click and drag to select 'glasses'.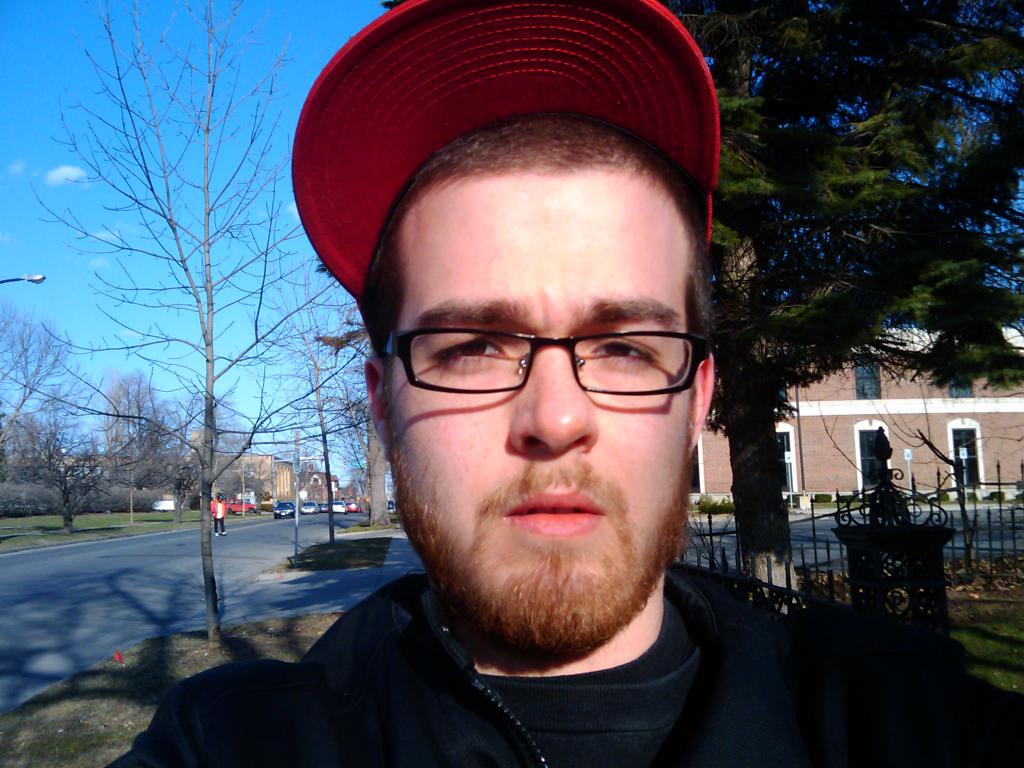
Selection: <box>384,327,714,399</box>.
